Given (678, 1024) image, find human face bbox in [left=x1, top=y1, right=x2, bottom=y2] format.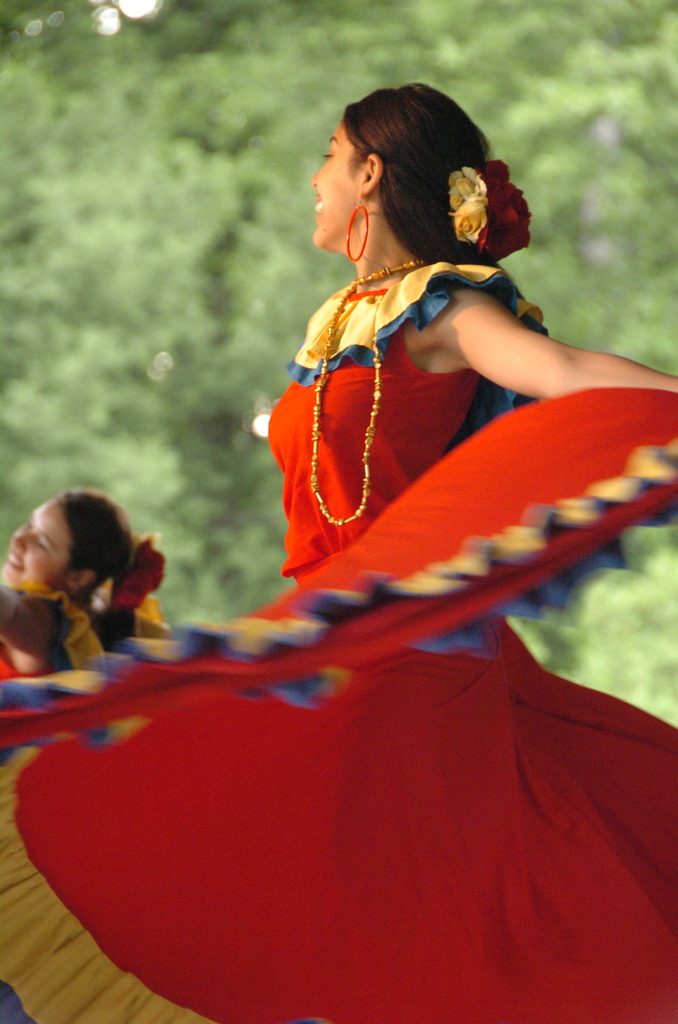
[left=309, top=127, right=362, bottom=246].
